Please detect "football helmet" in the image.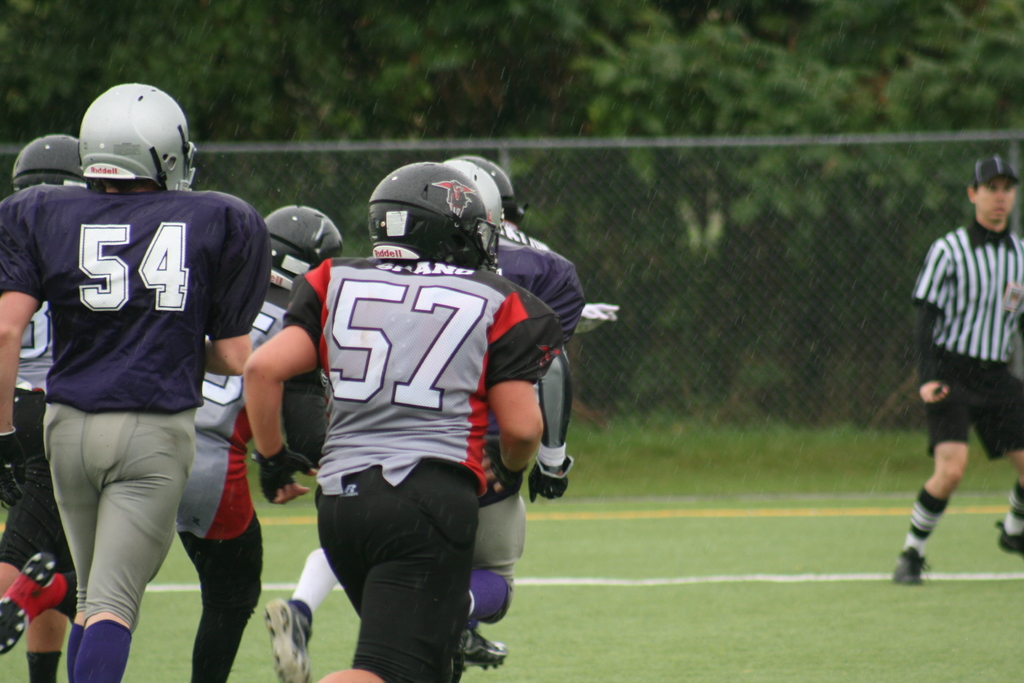
[x1=365, y1=161, x2=500, y2=283].
